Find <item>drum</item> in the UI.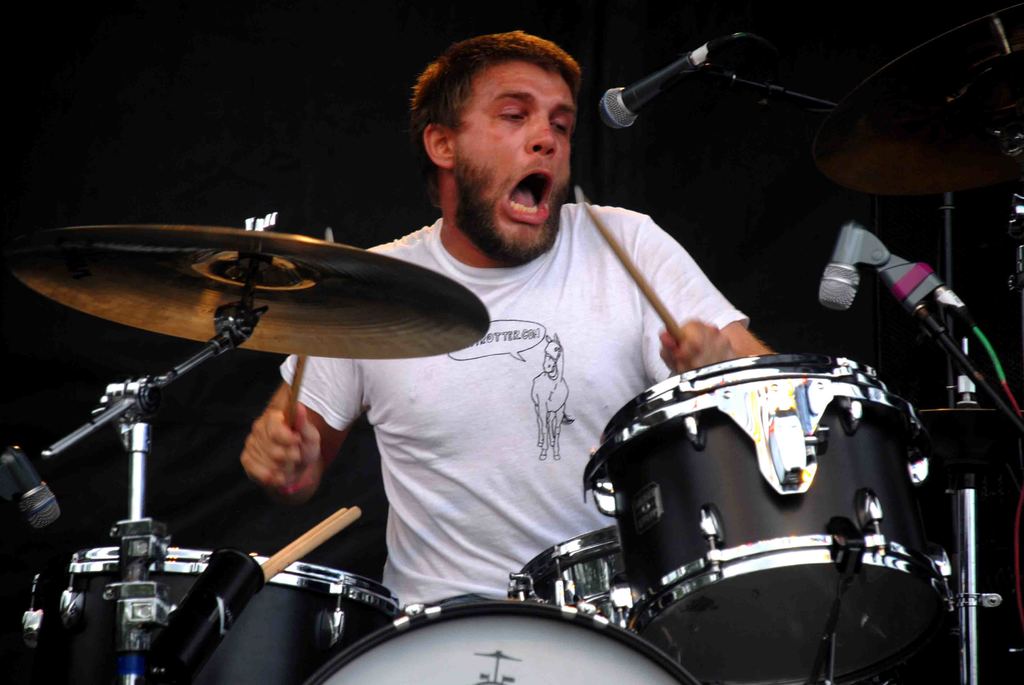
UI element at [x1=506, y1=522, x2=627, y2=631].
